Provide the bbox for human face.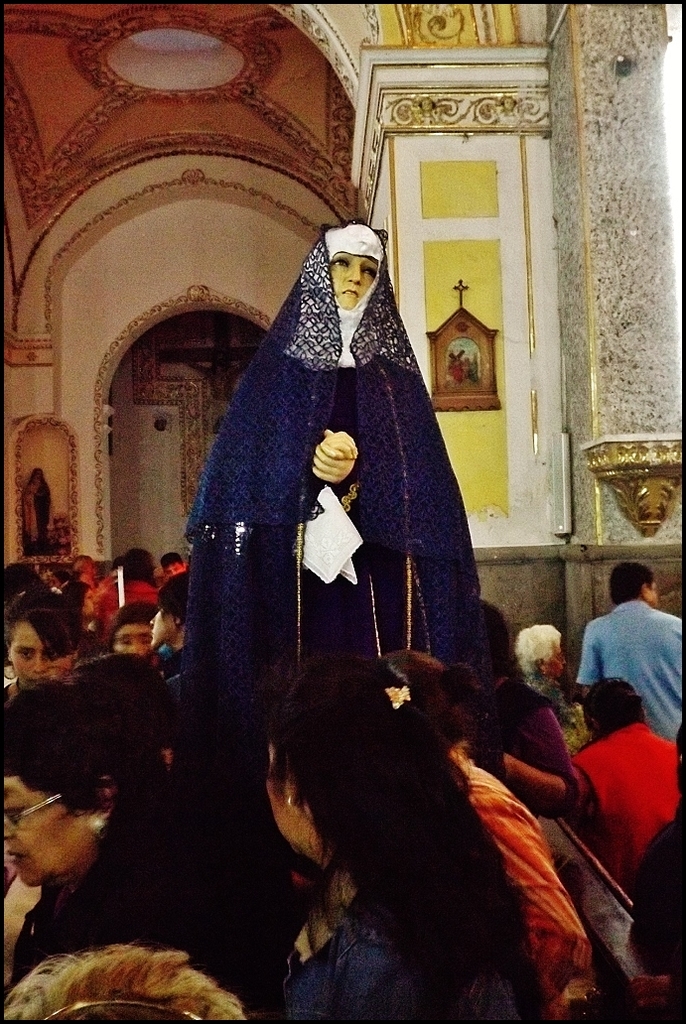
0,777,87,885.
